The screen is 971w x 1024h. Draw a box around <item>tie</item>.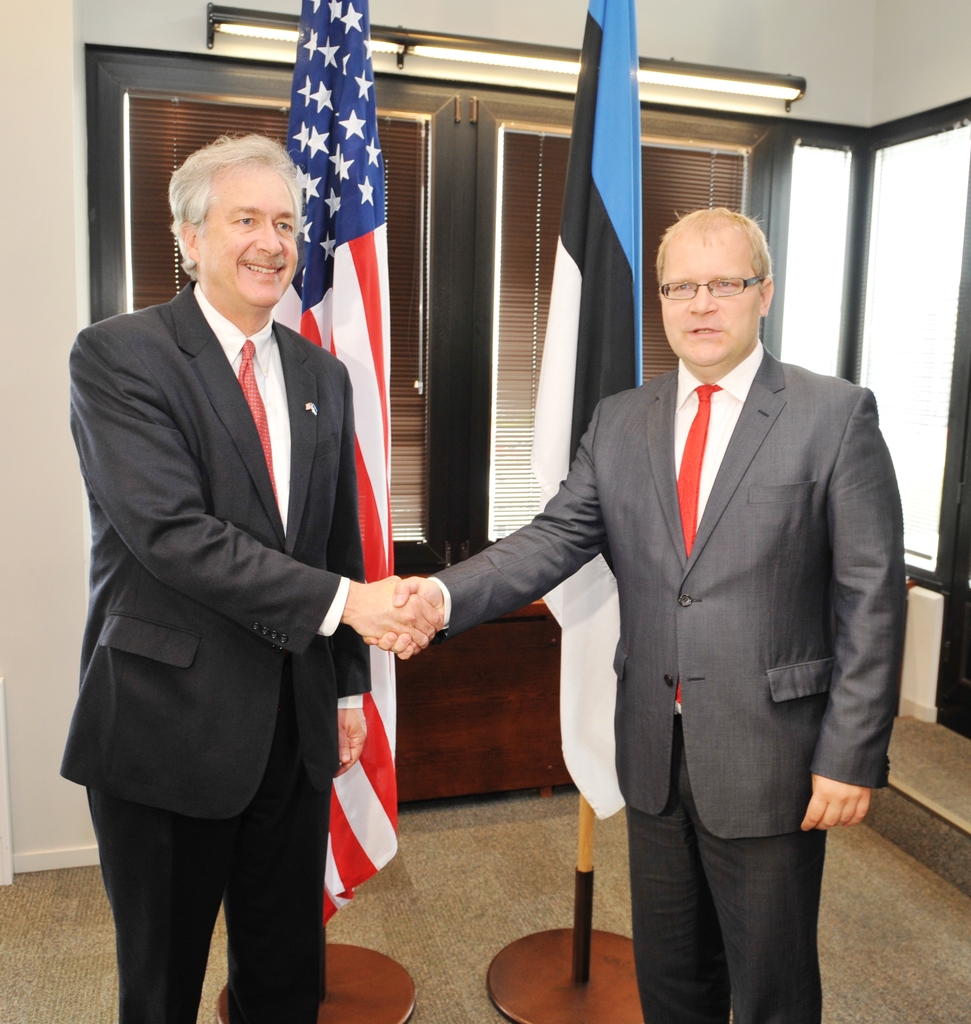
BBox(674, 380, 720, 697).
